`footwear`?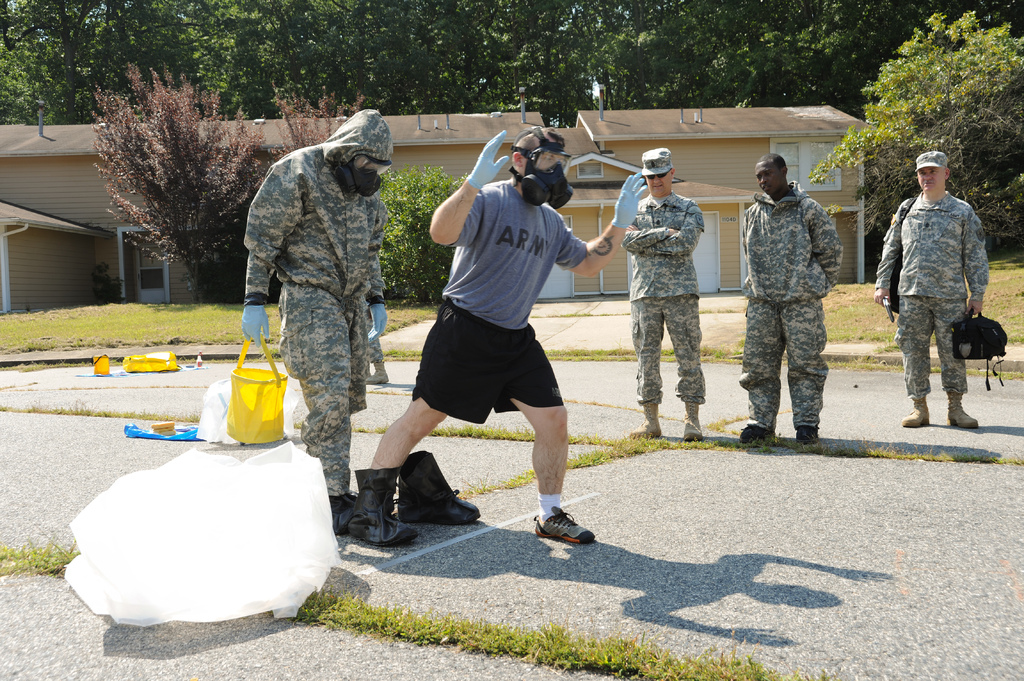
pyautogui.locateOnScreen(948, 387, 976, 426)
